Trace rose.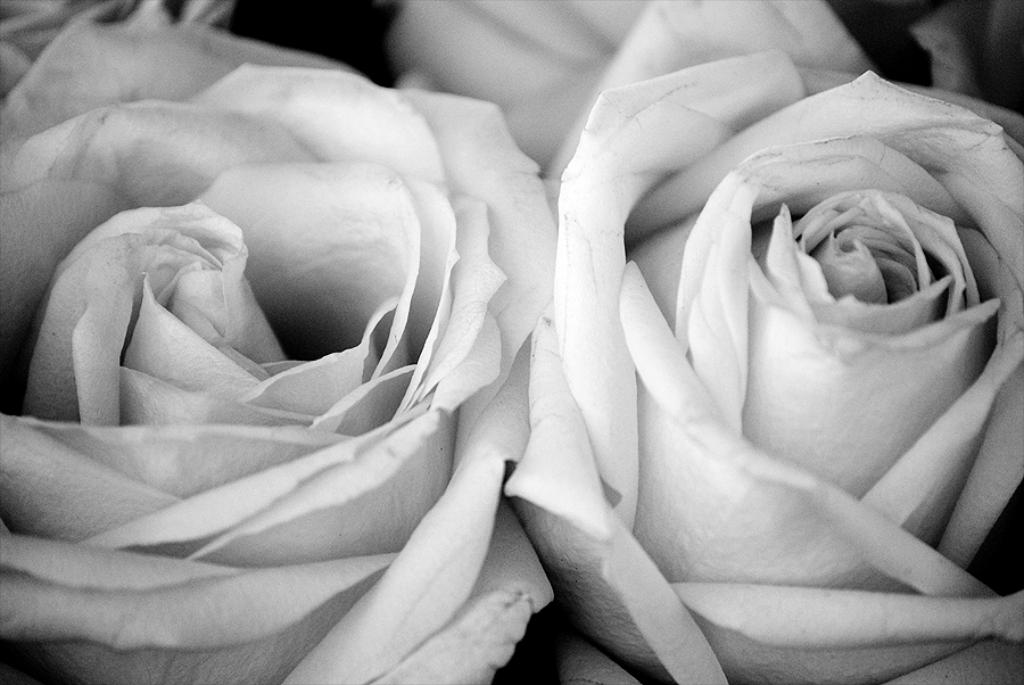
Traced to rect(505, 49, 1023, 684).
